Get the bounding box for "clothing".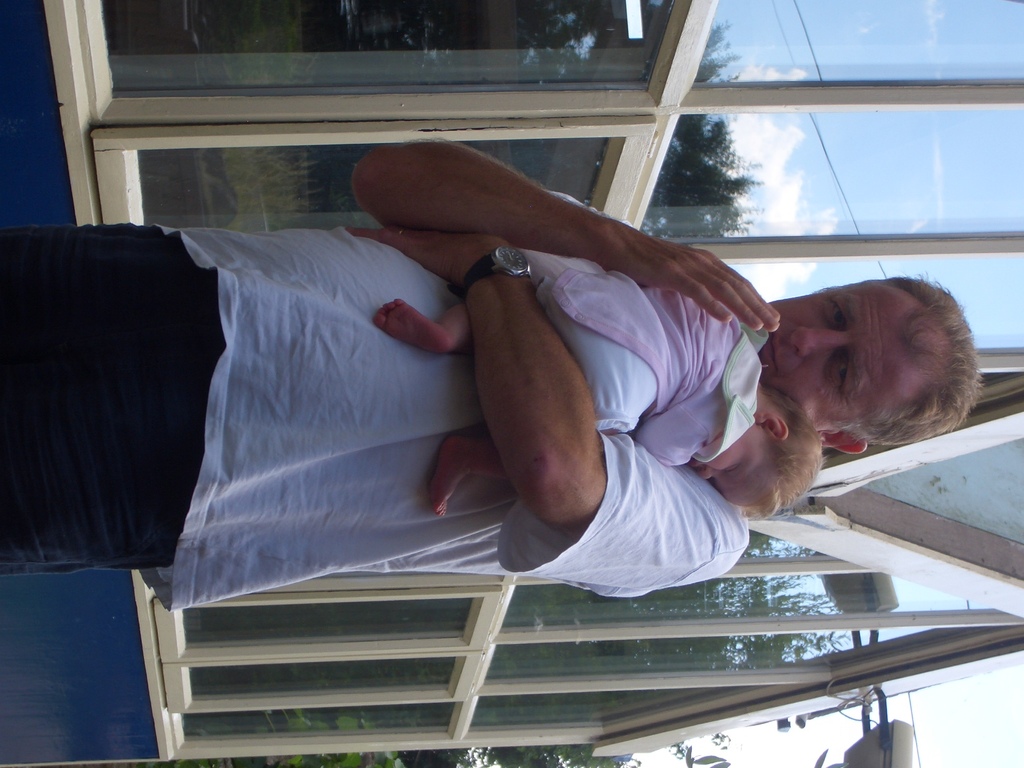
l=516, t=250, r=774, b=465.
